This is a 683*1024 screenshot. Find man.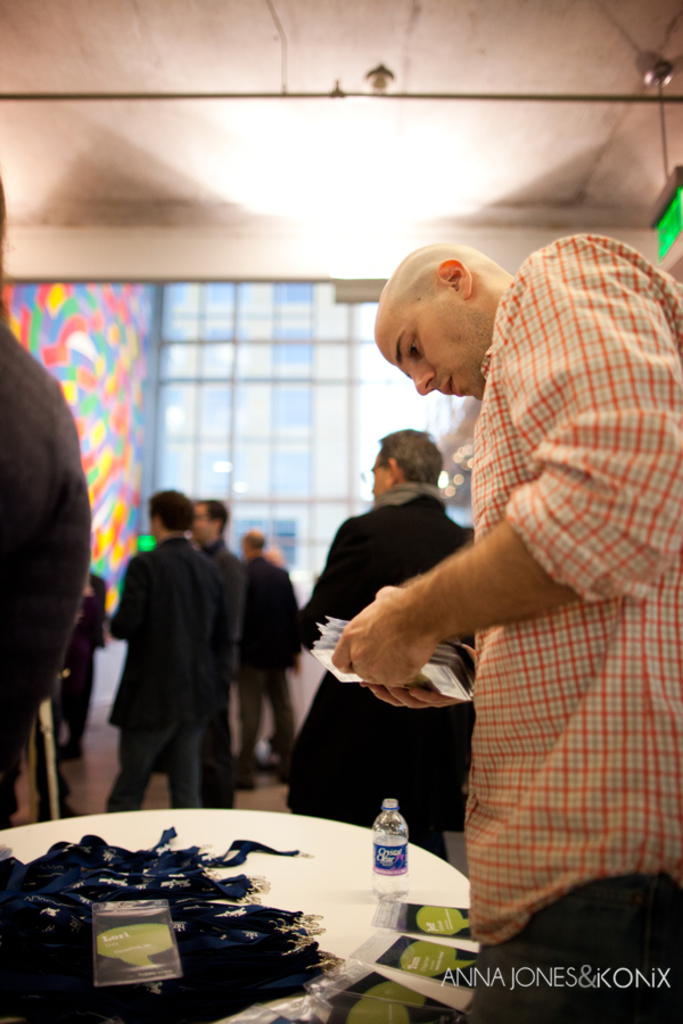
Bounding box: select_region(175, 486, 238, 785).
